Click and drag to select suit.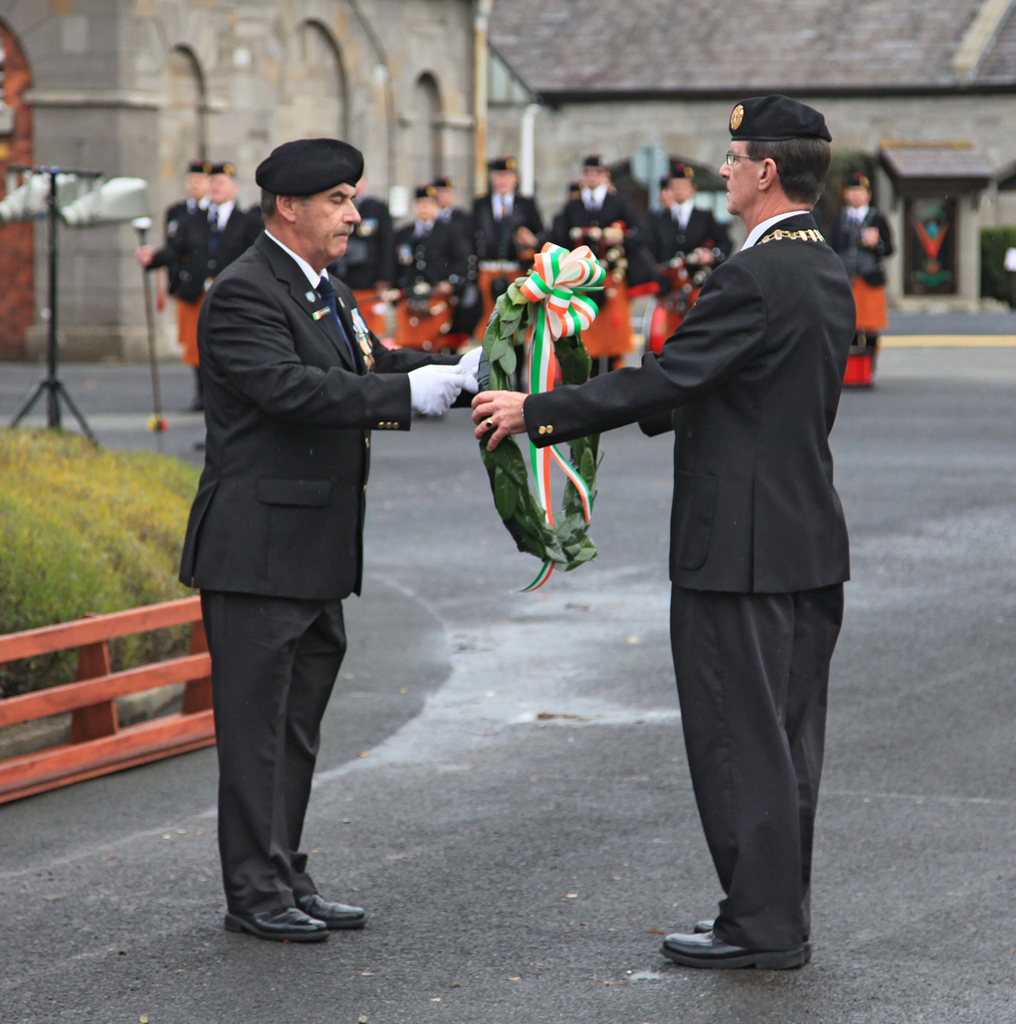
Selection: [left=157, top=196, right=213, bottom=303].
